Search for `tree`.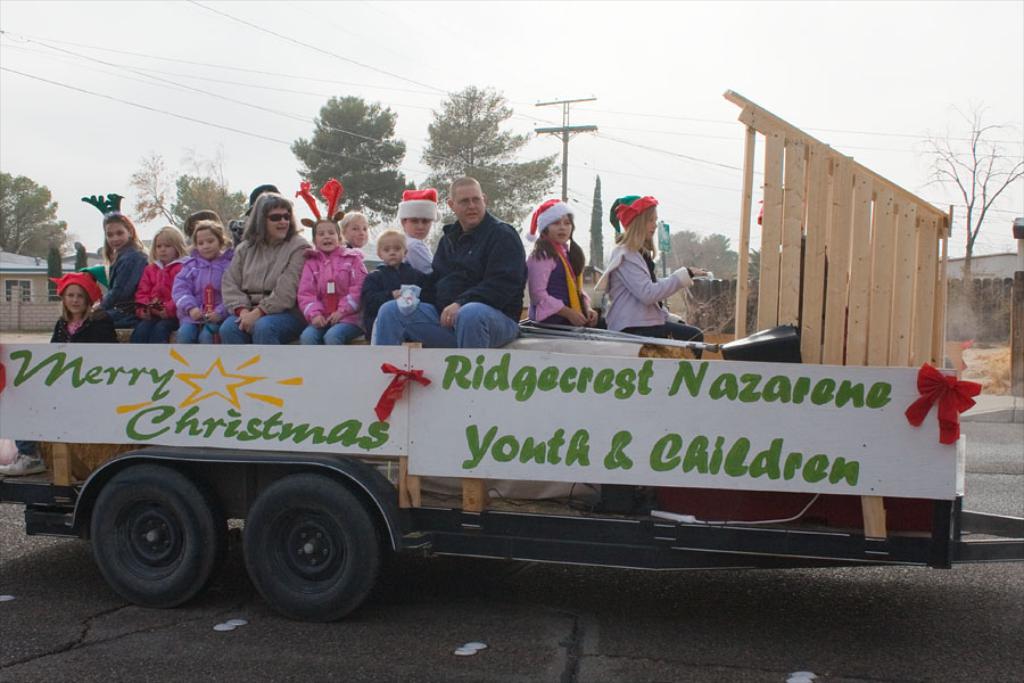
Found at crop(132, 151, 229, 230).
